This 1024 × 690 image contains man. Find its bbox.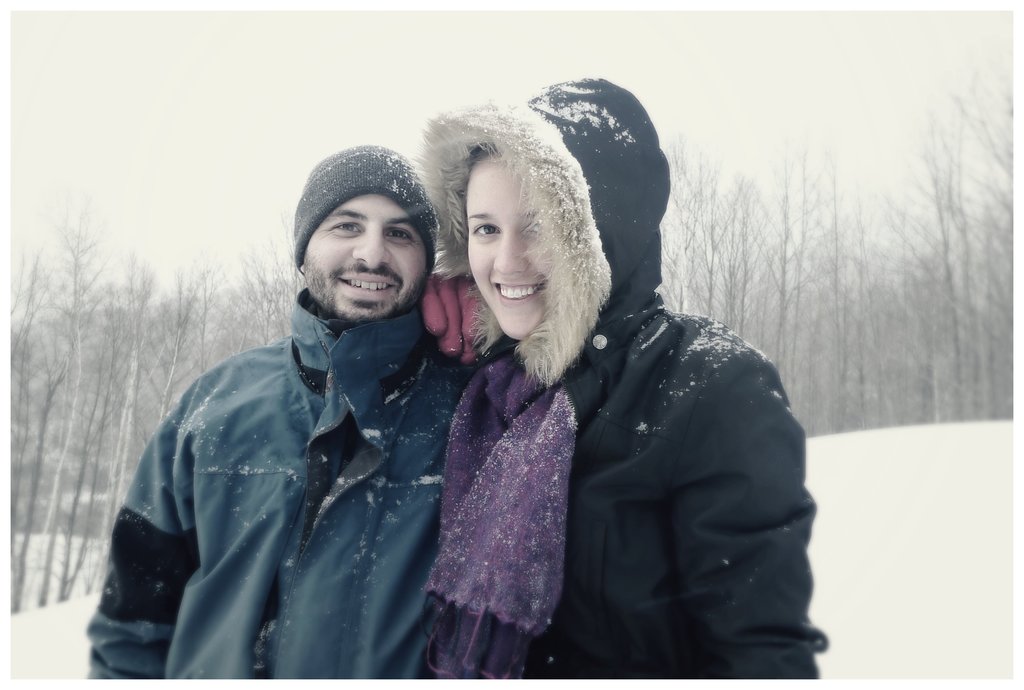
{"x1": 84, "y1": 140, "x2": 488, "y2": 683}.
